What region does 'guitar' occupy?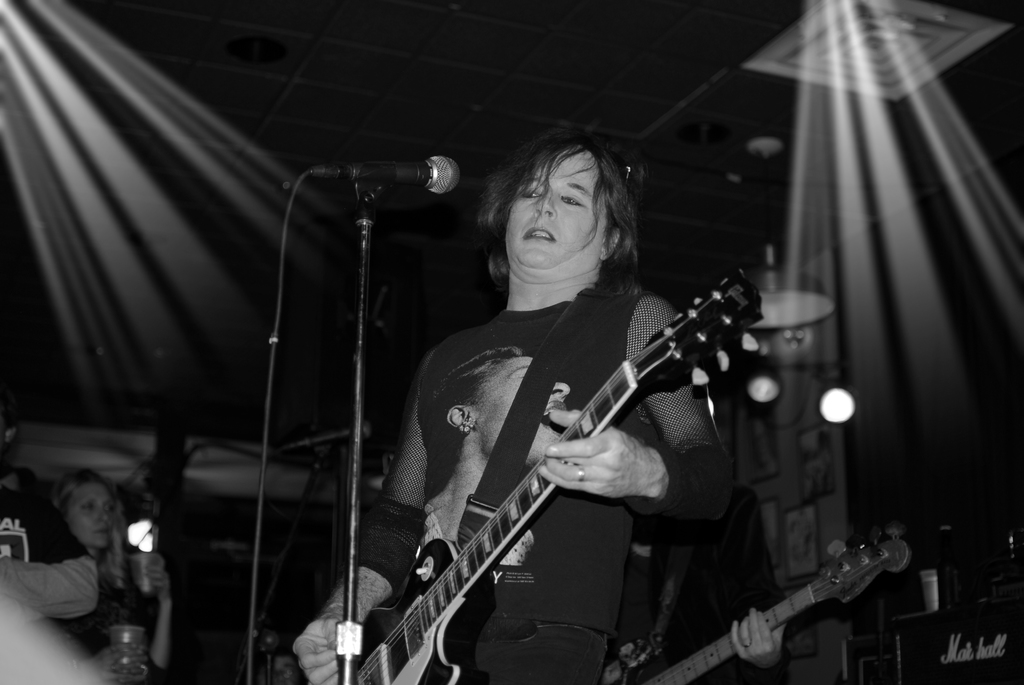
<region>599, 531, 914, 684</region>.
